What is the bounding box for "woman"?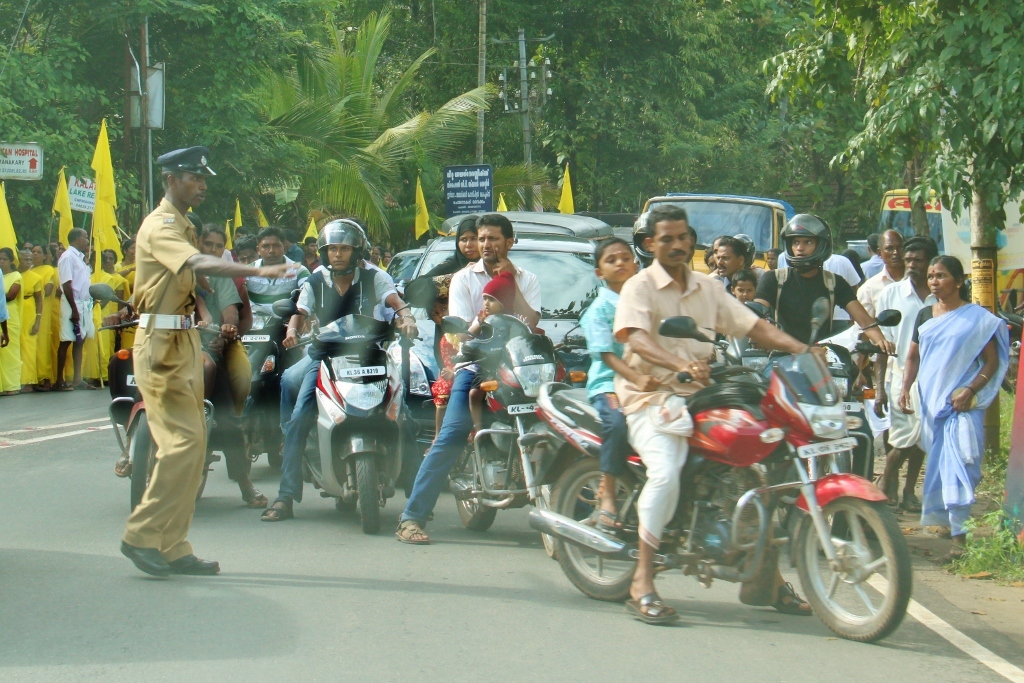
32,246,53,387.
